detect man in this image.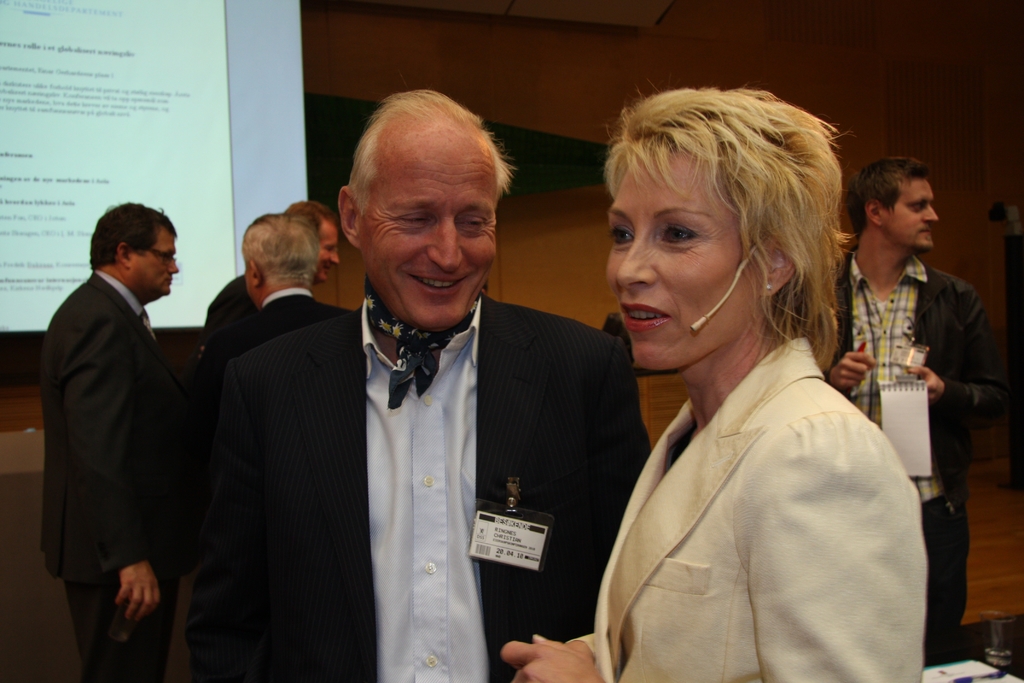
Detection: box=[195, 194, 342, 340].
